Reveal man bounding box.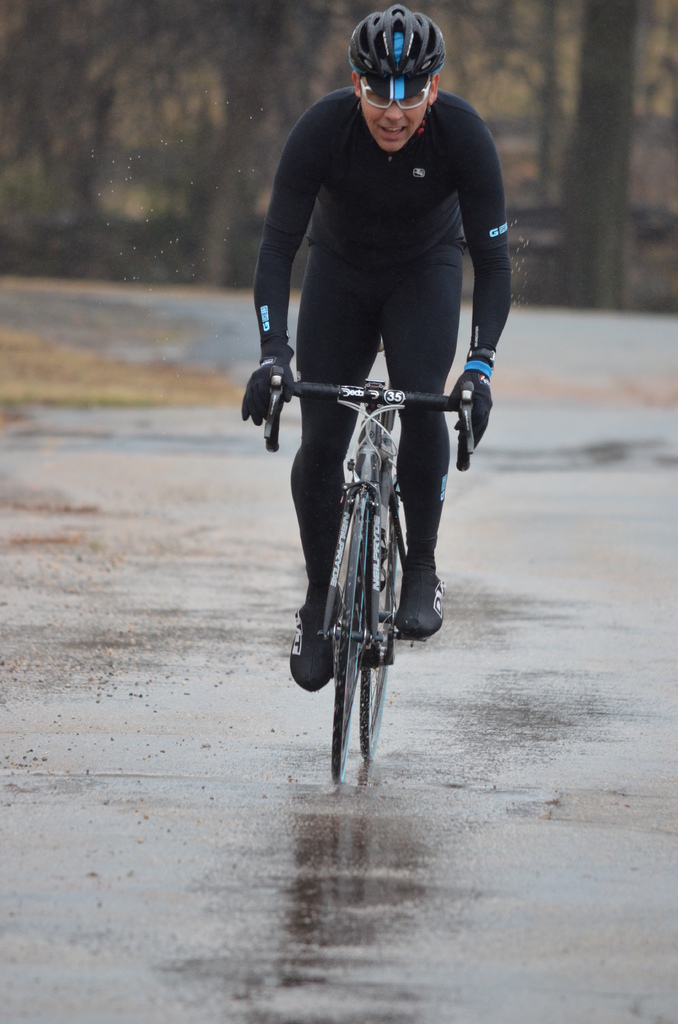
Revealed: <box>233,33,523,774</box>.
